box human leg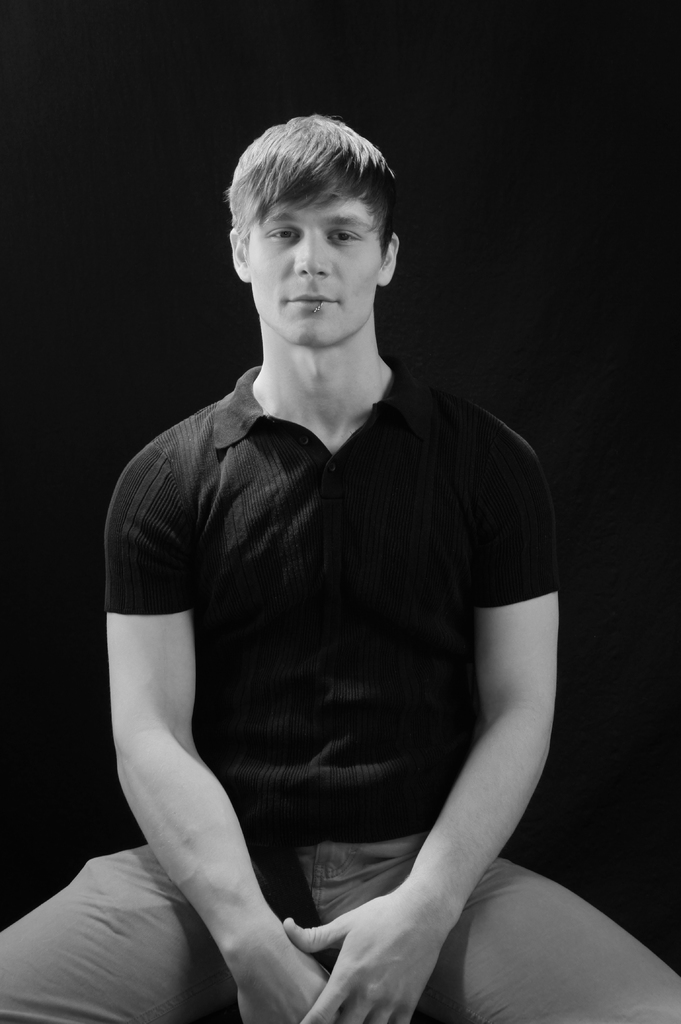
l=0, t=881, r=221, b=1023
